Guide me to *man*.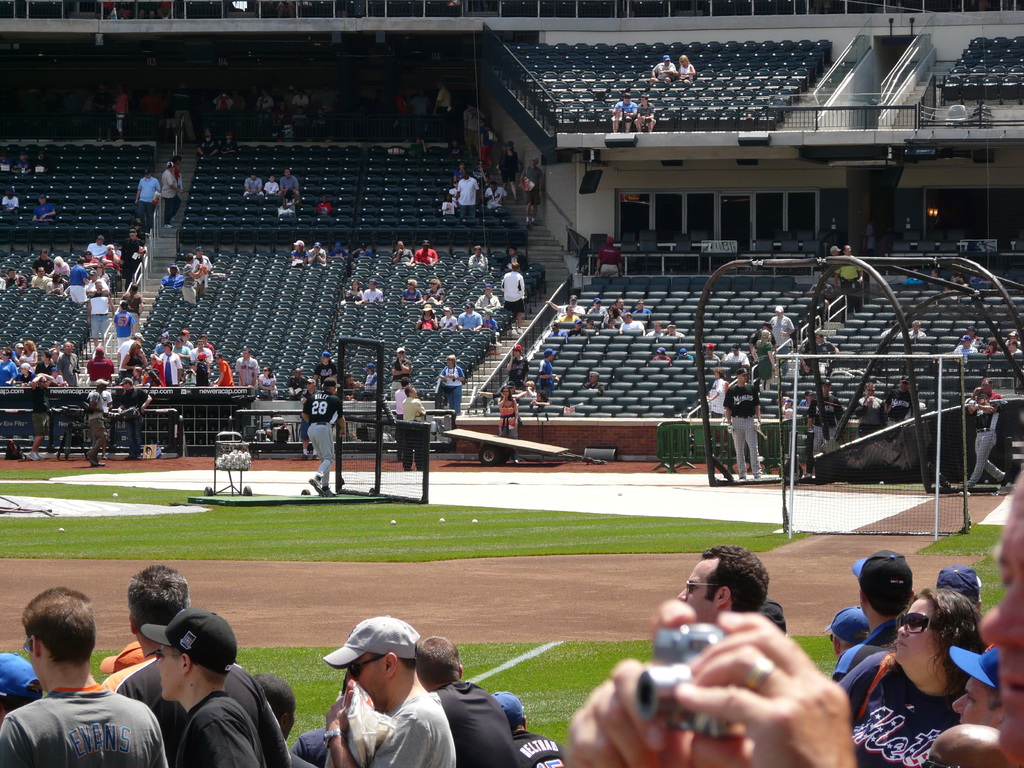
Guidance: 472 290 499 317.
